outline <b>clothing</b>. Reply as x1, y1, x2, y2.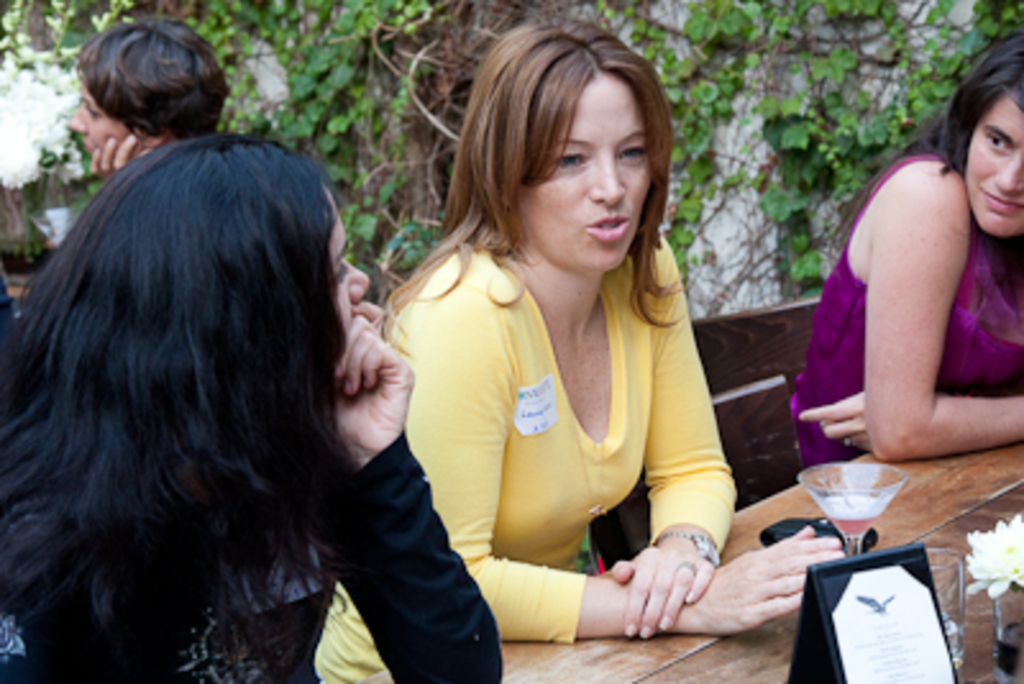
328, 156, 783, 664.
